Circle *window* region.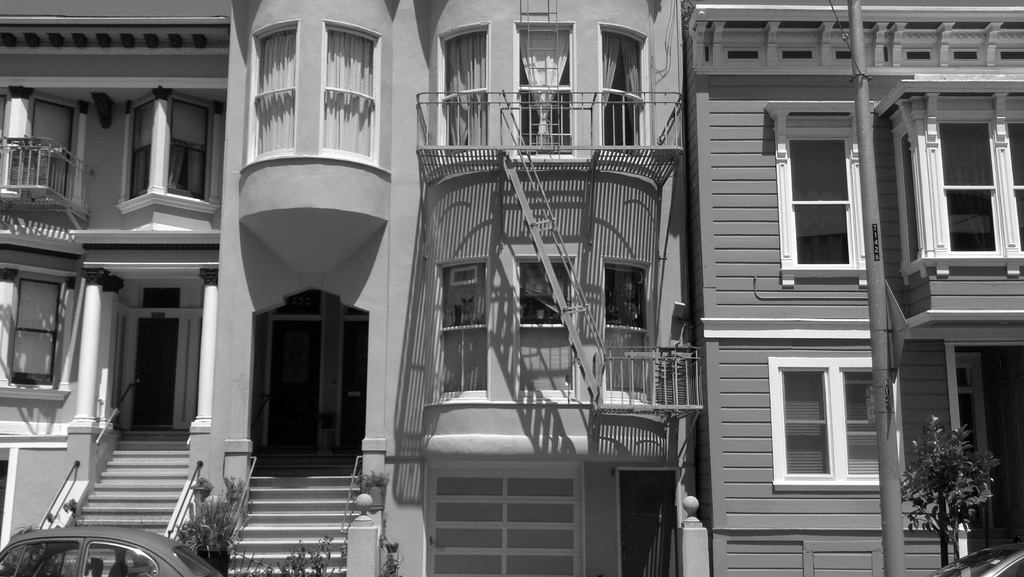
Region: 602 26 648 151.
